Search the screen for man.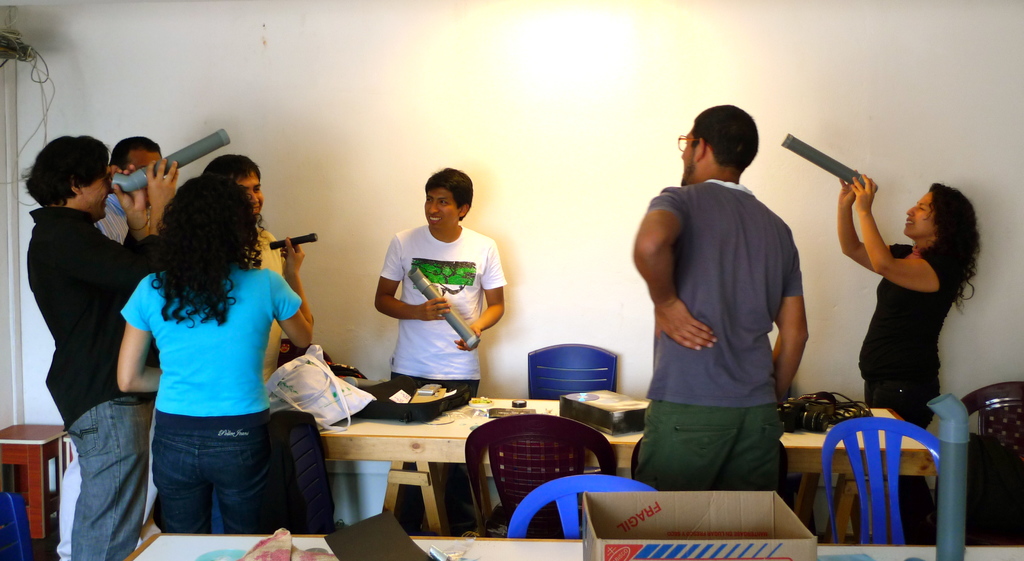
Found at {"x1": 372, "y1": 167, "x2": 506, "y2": 395}.
